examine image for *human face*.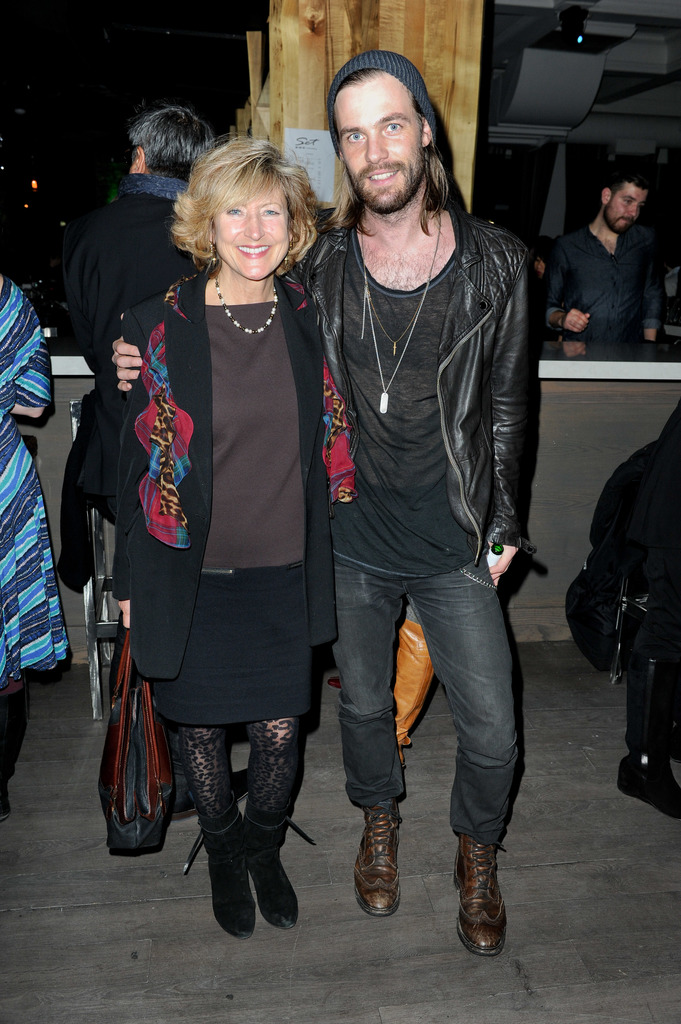
Examination result: (left=604, top=179, right=642, bottom=236).
